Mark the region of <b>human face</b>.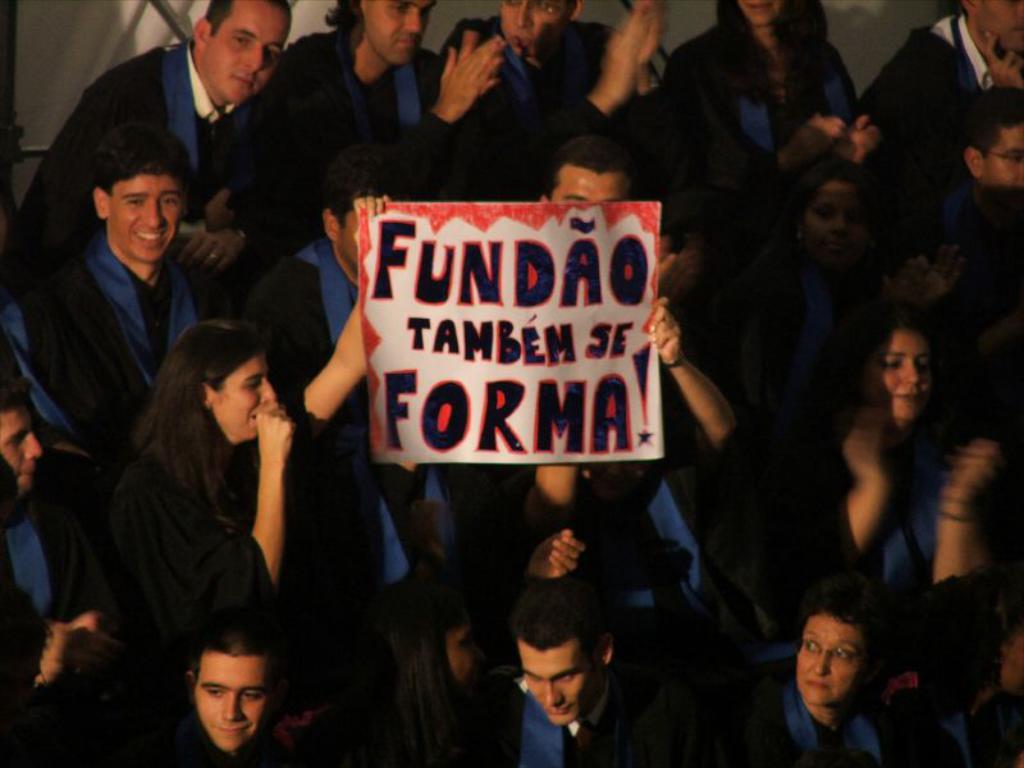
Region: left=509, top=0, right=571, bottom=56.
